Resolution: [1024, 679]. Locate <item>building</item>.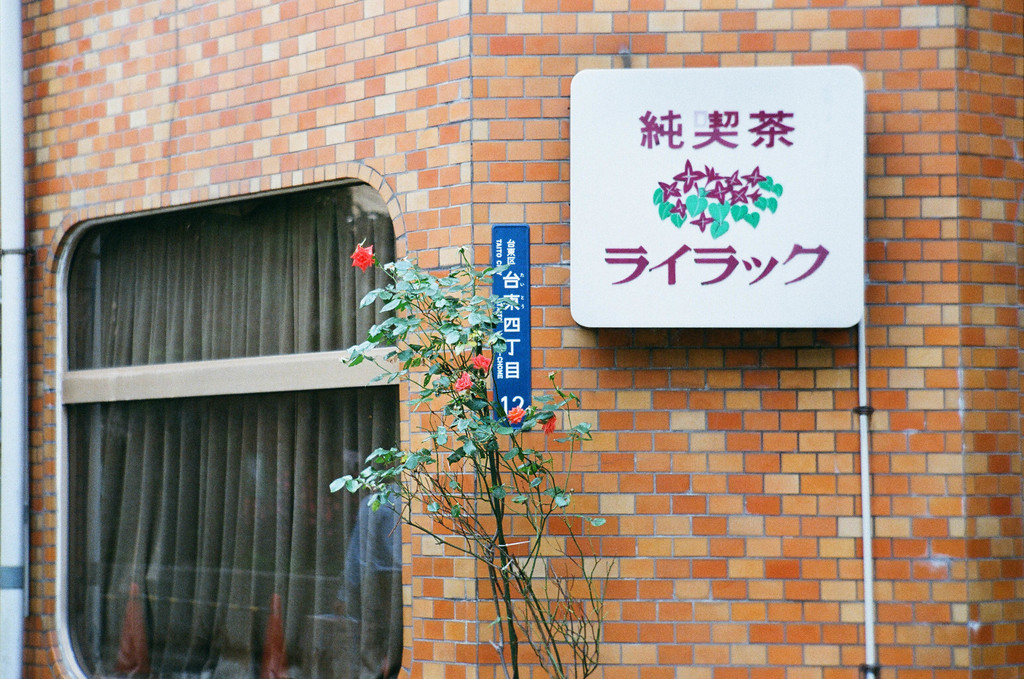
{"left": 0, "top": 0, "right": 1023, "bottom": 678}.
